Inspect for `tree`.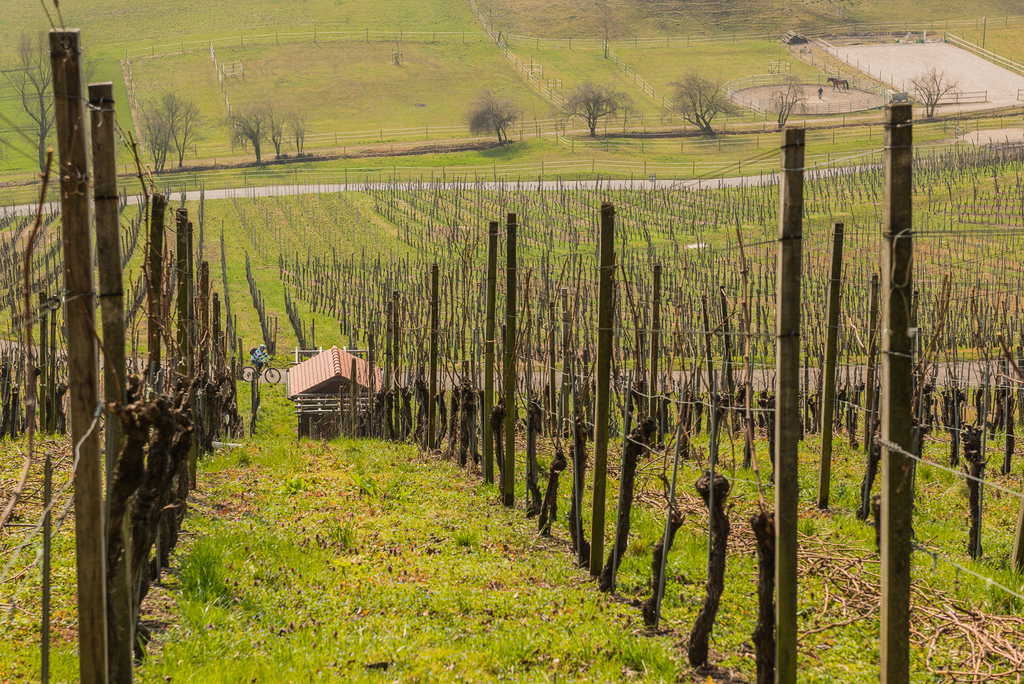
Inspection: bbox=(136, 90, 182, 175).
